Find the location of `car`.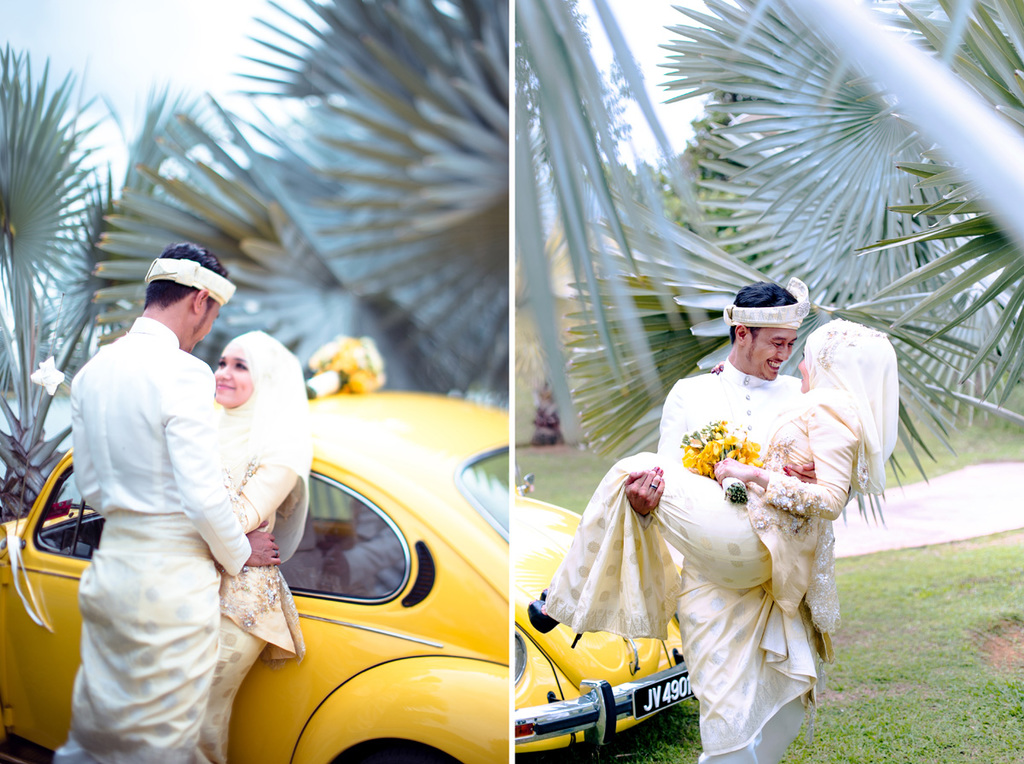
Location: [514,490,697,763].
